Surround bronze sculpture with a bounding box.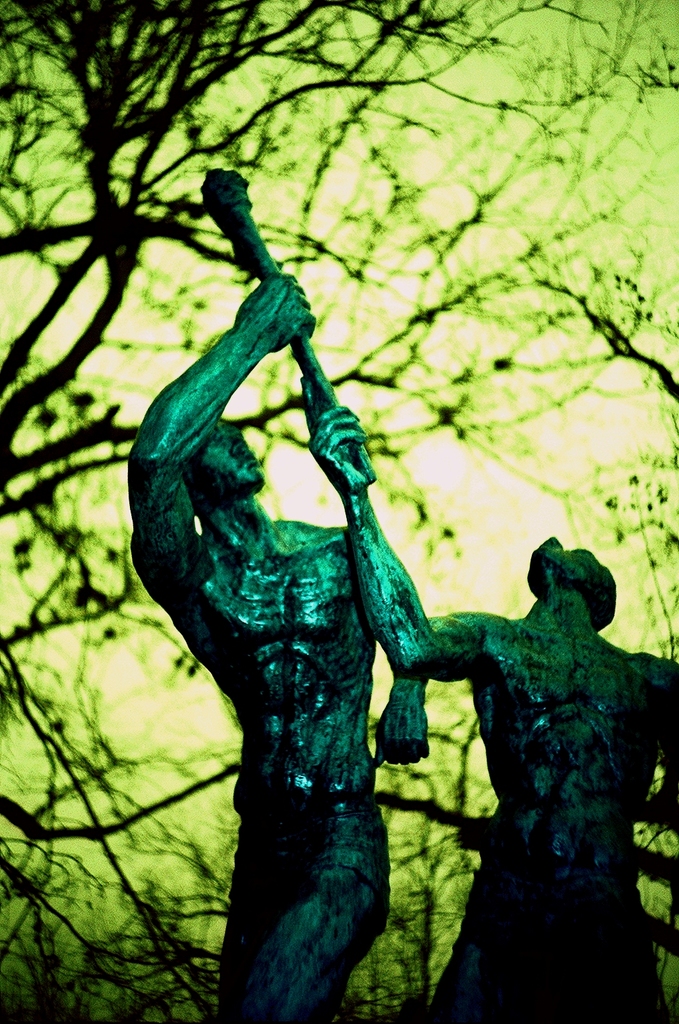
[402,528,678,1018].
